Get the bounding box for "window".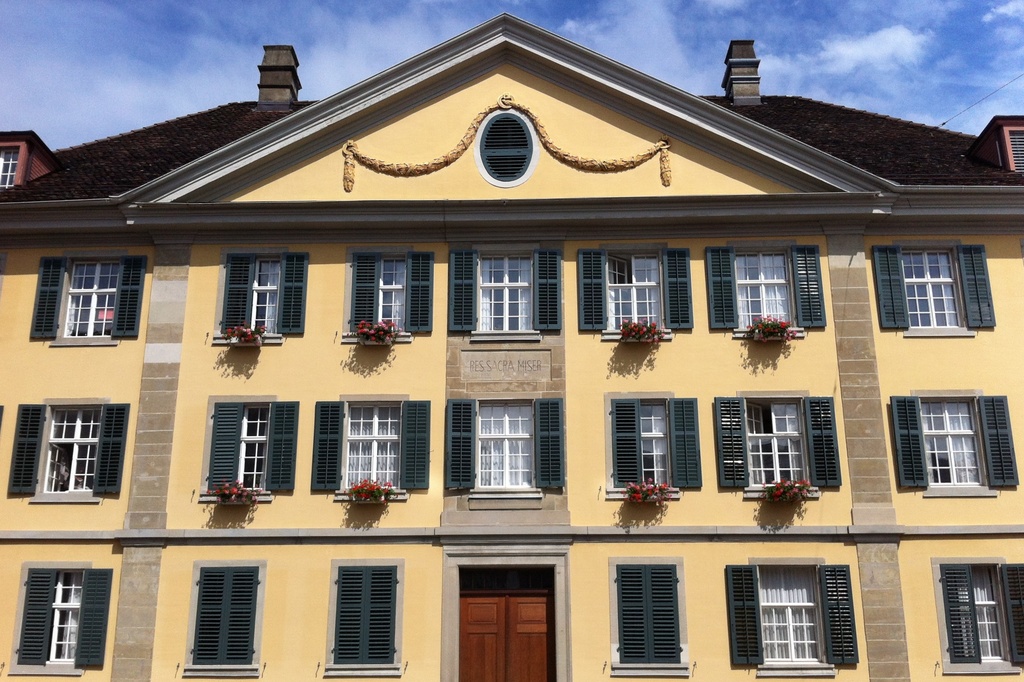
Rect(31, 250, 142, 346).
